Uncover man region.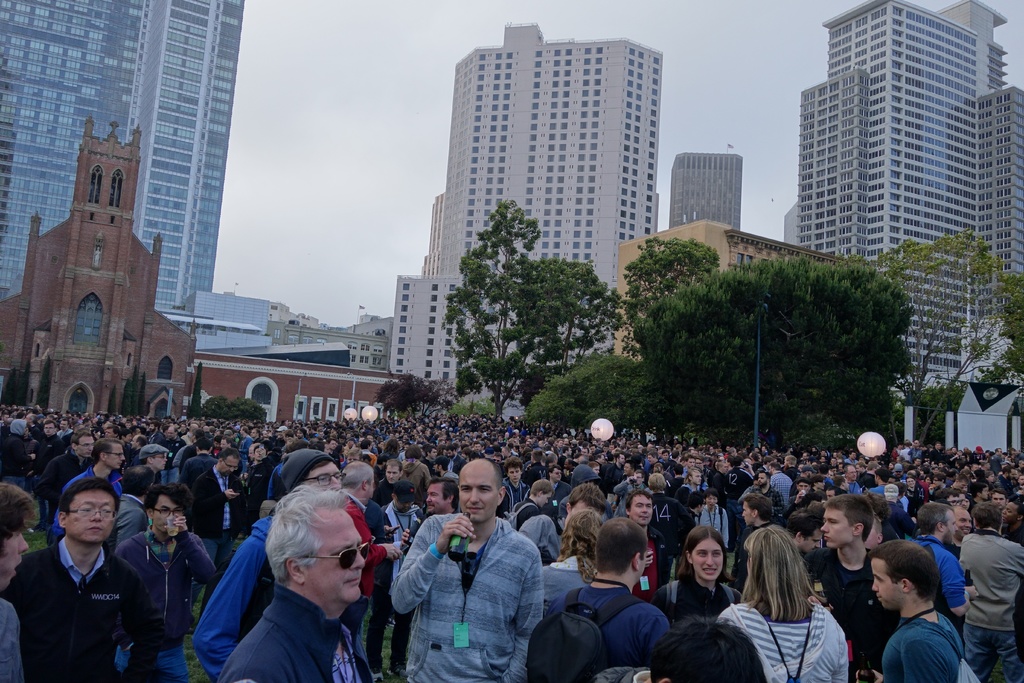
Uncovered: BBox(190, 448, 240, 549).
